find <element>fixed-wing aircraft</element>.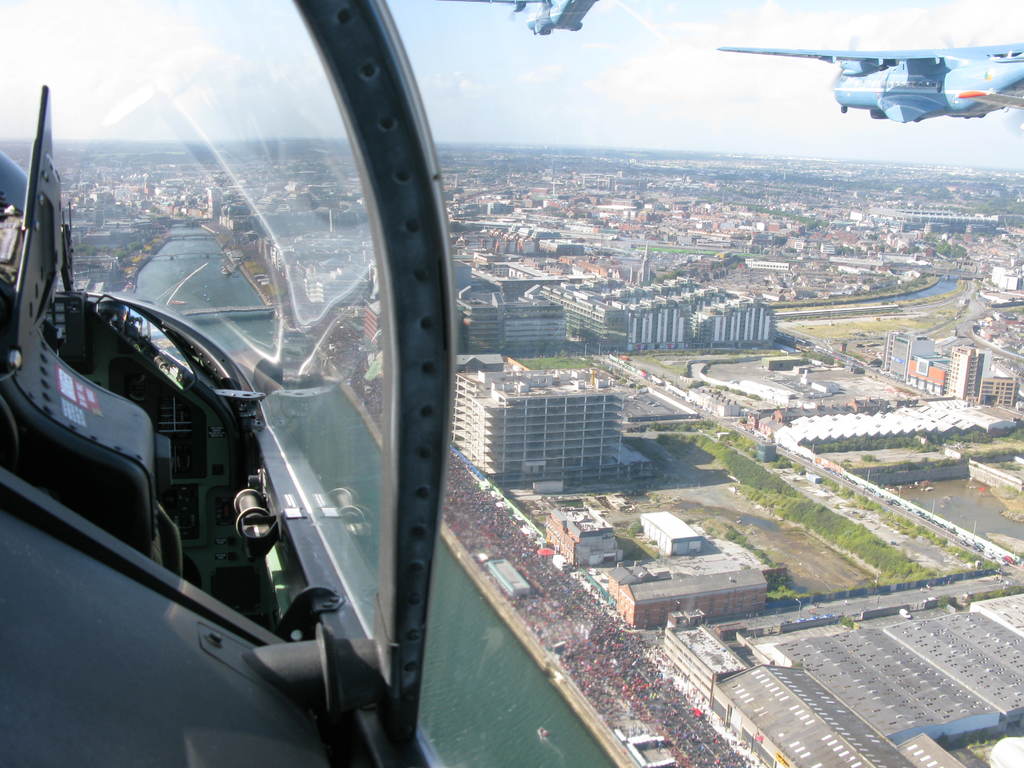
[left=456, top=0, right=612, bottom=30].
